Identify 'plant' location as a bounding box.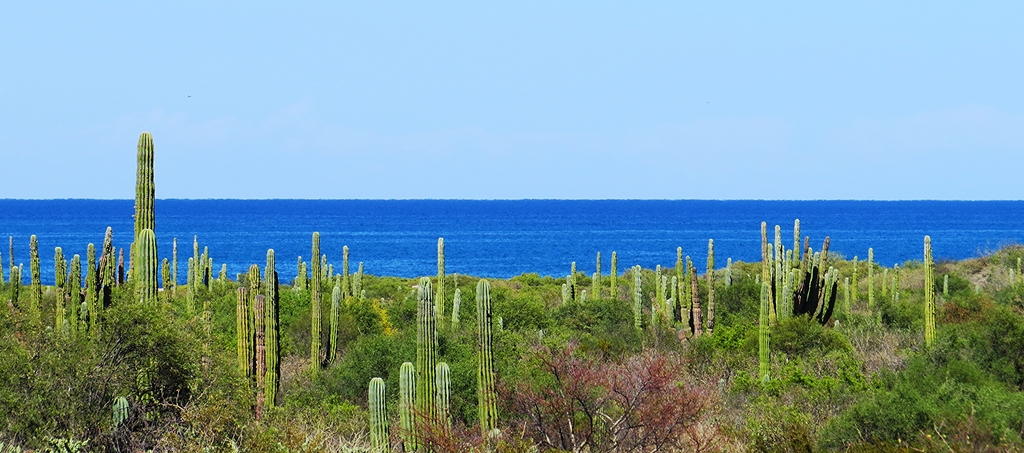
<bbox>866, 244, 874, 311</bbox>.
